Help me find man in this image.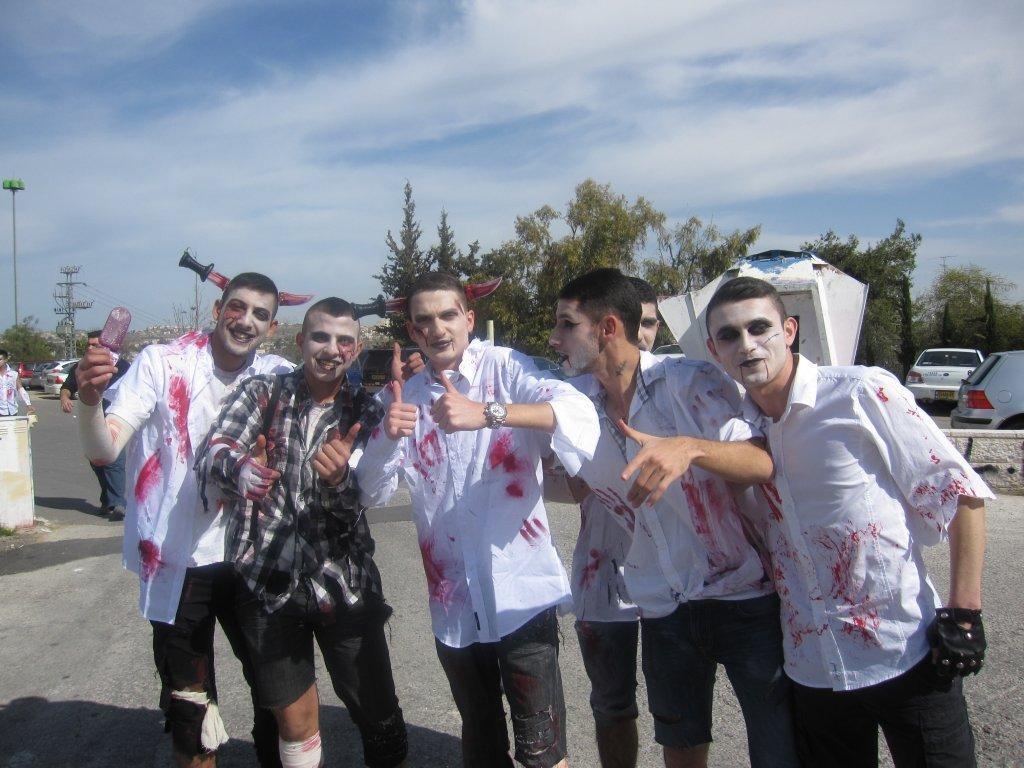
Found it: {"left": 64, "top": 327, "right": 137, "bottom": 526}.
